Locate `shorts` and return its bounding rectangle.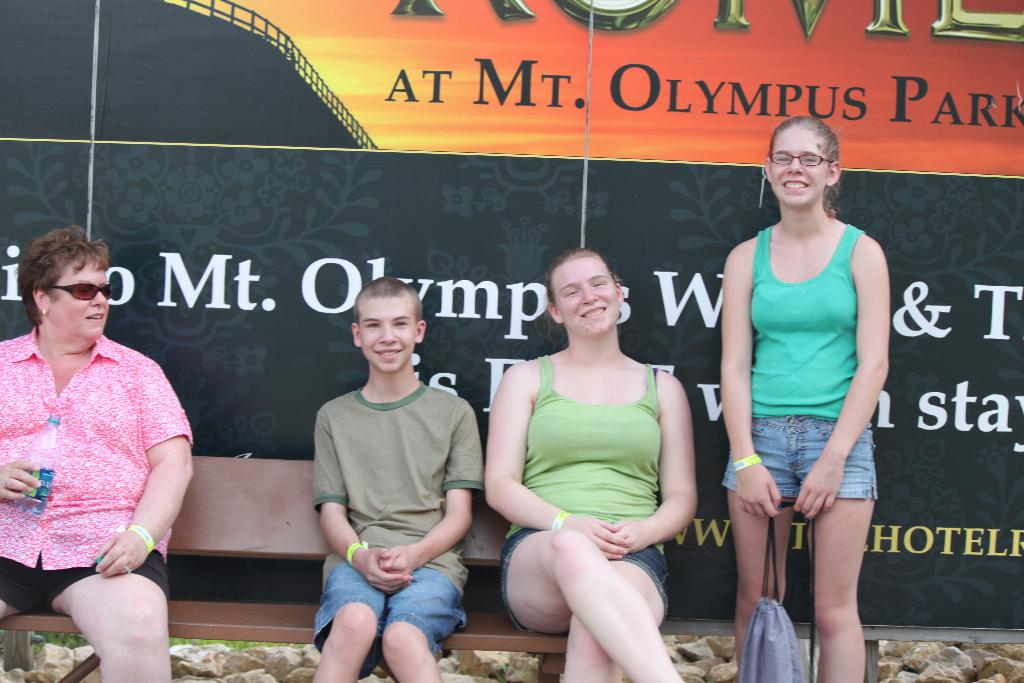
box=[729, 407, 873, 550].
